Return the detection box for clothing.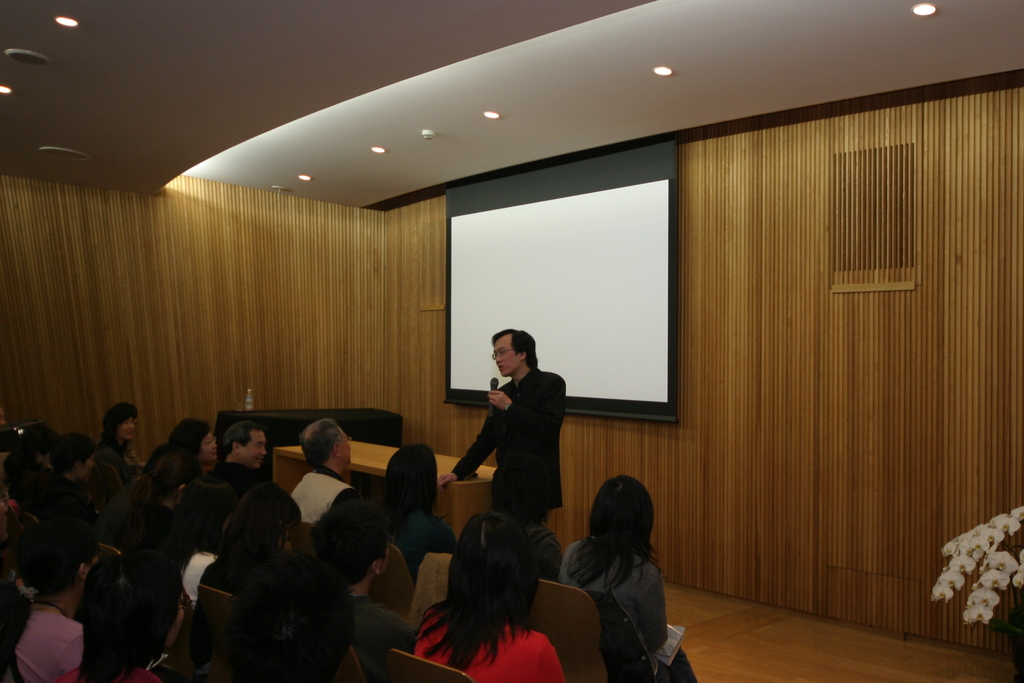
<bbox>296, 464, 356, 525</bbox>.
